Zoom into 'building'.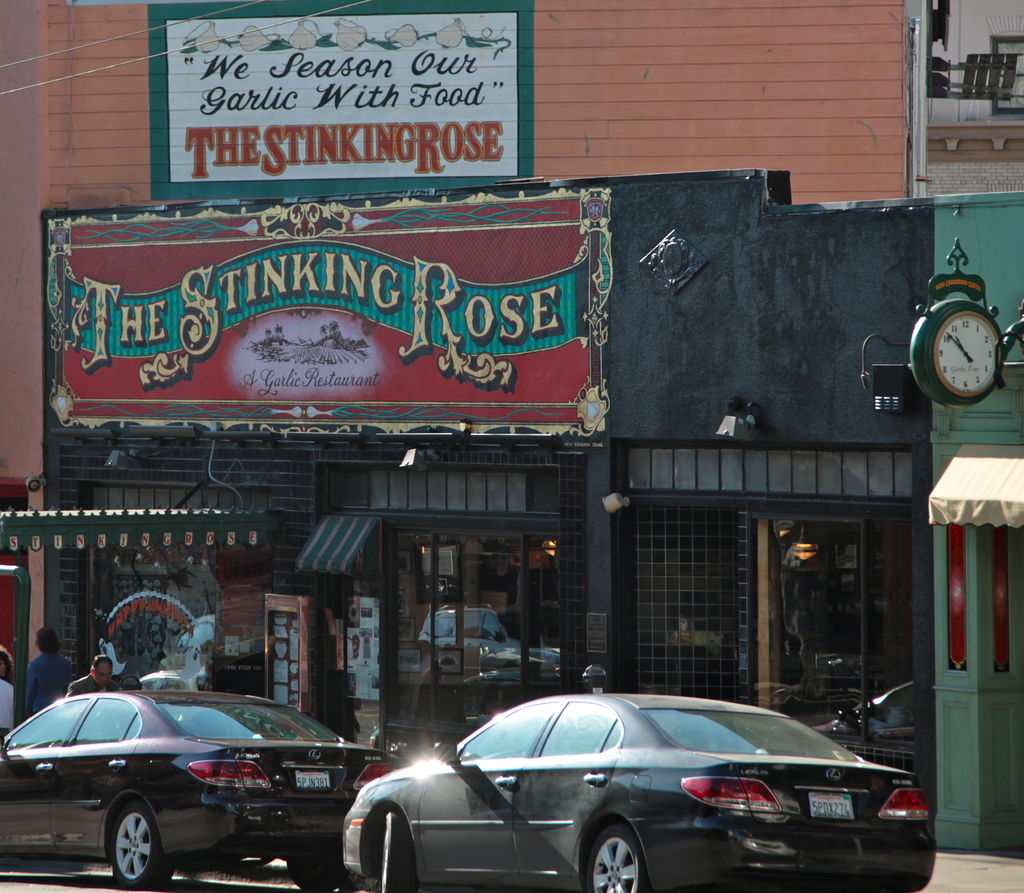
Zoom target: {"left": 926, "top": 0, "right": 1023, "bottom": 851}.
